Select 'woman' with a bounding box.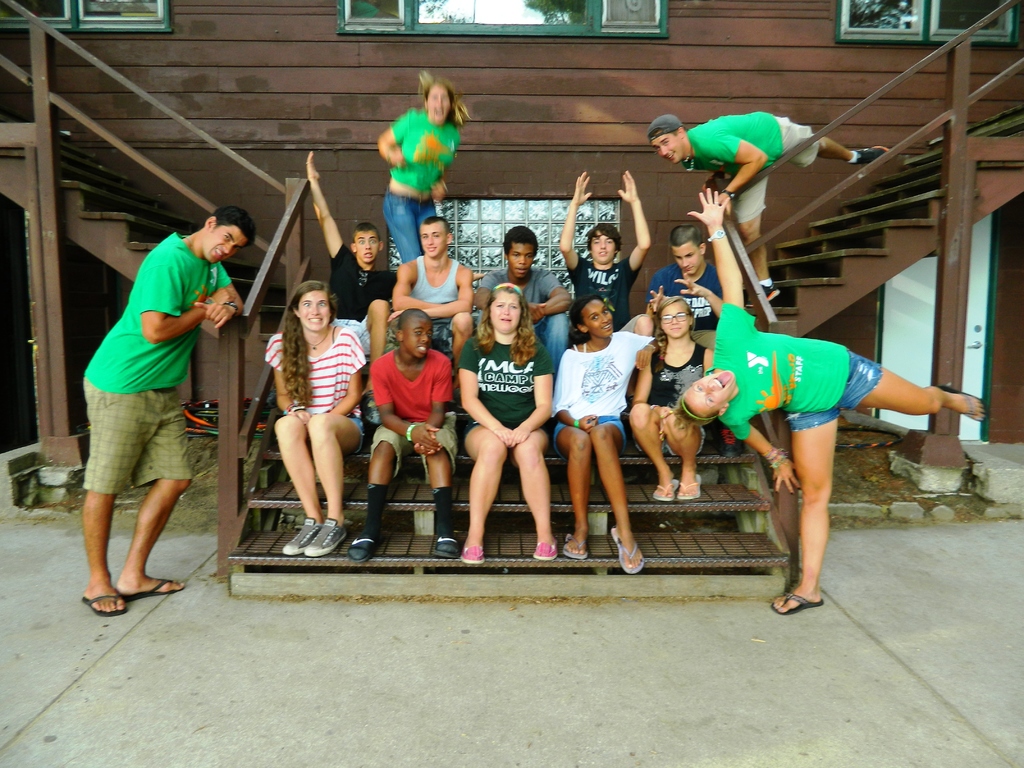
Rect(454, 280, 558, 570).
